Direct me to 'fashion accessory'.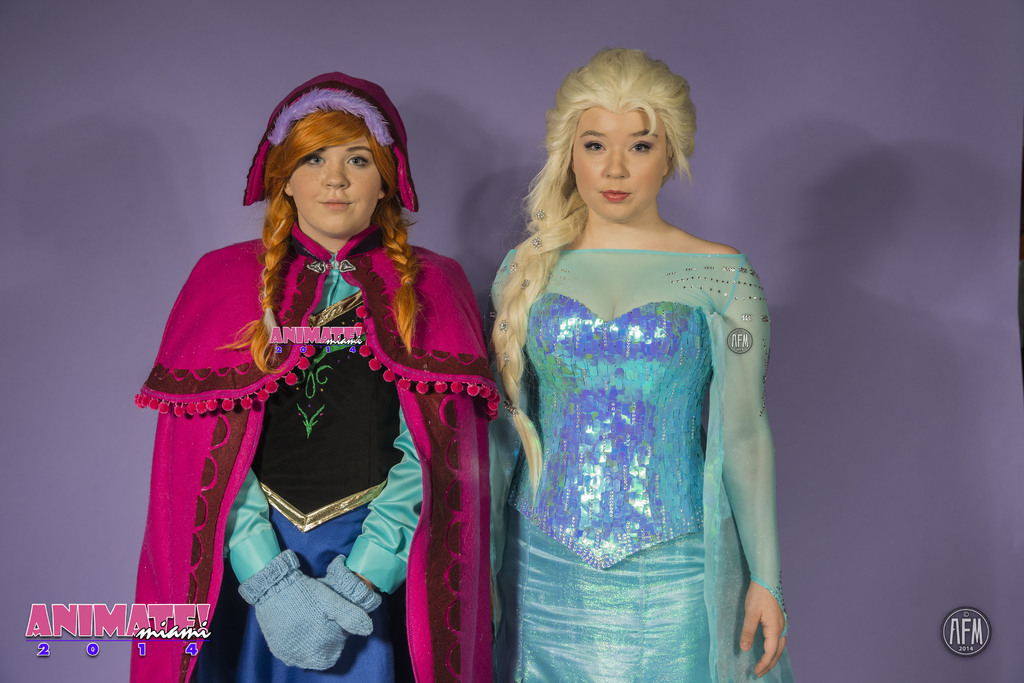
Direction: <region>270, 81, 396, 143</region>.
